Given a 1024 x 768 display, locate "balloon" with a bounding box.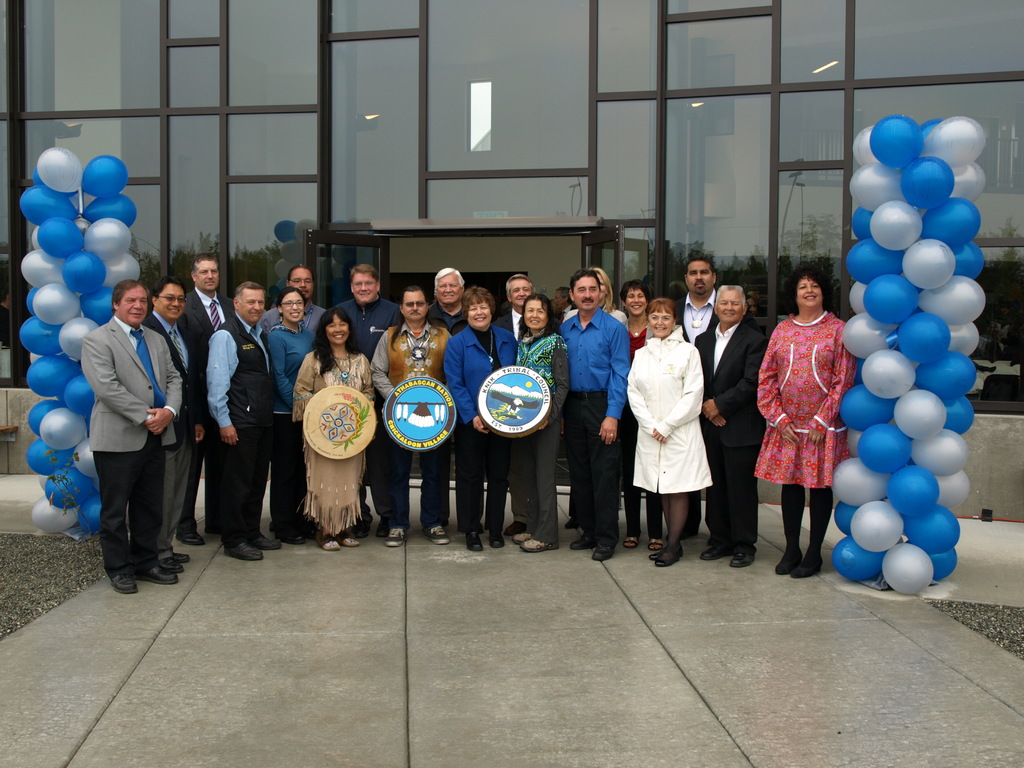
Located: (x1=893, y1=388, x2=944, y2=443).
